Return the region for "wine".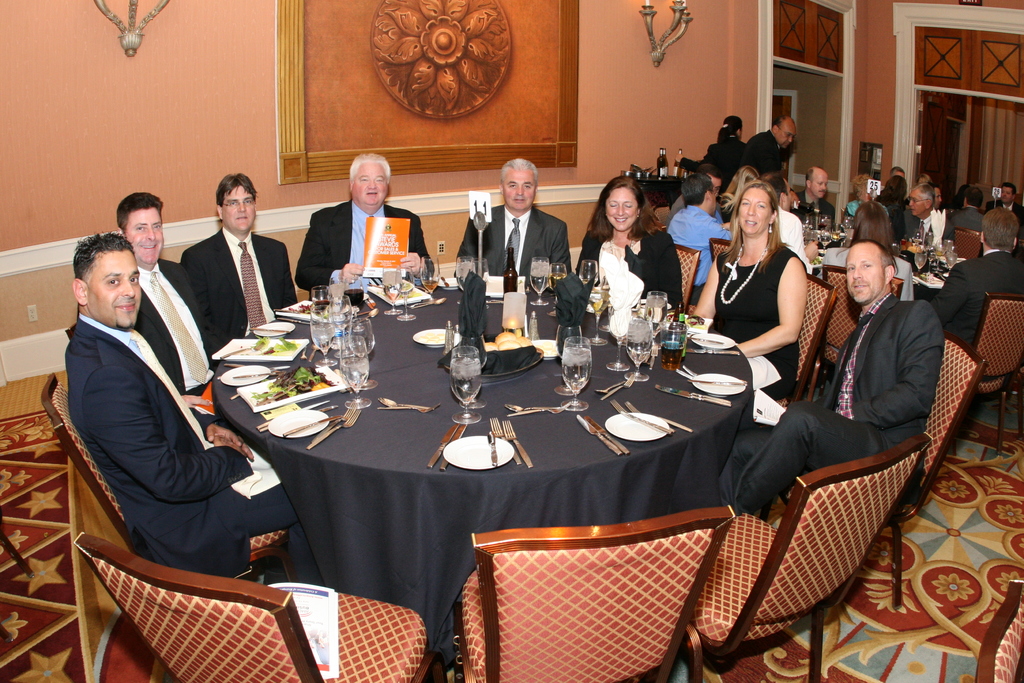
<region>548, 272, 568, 292</region>.
